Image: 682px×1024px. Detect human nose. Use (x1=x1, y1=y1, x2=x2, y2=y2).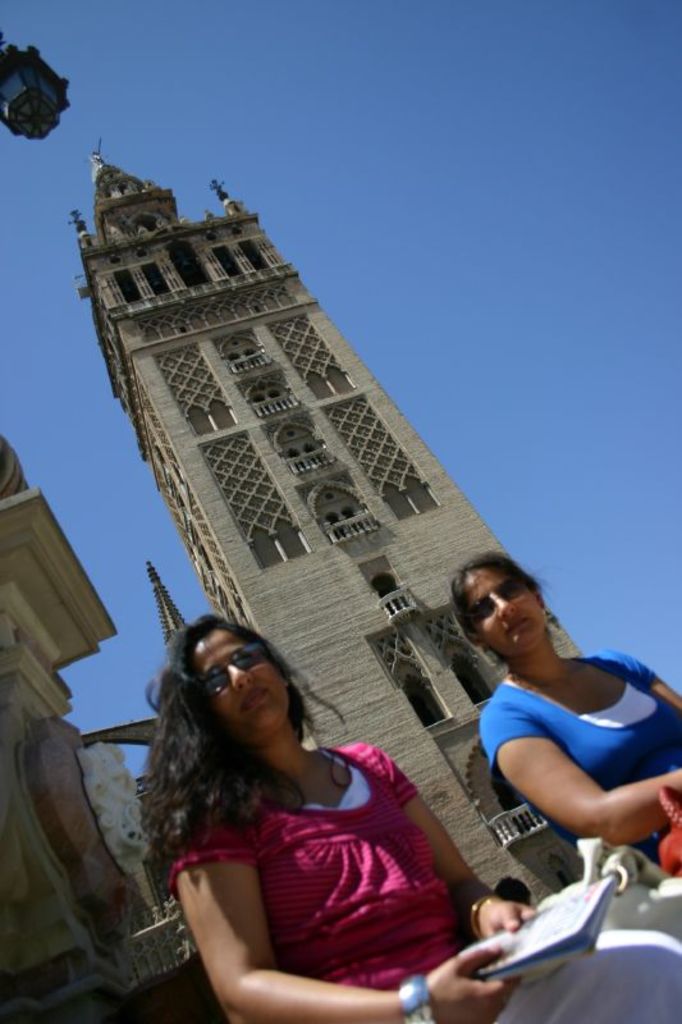
(x1=232, y1=663, x2=250, y2=689).
